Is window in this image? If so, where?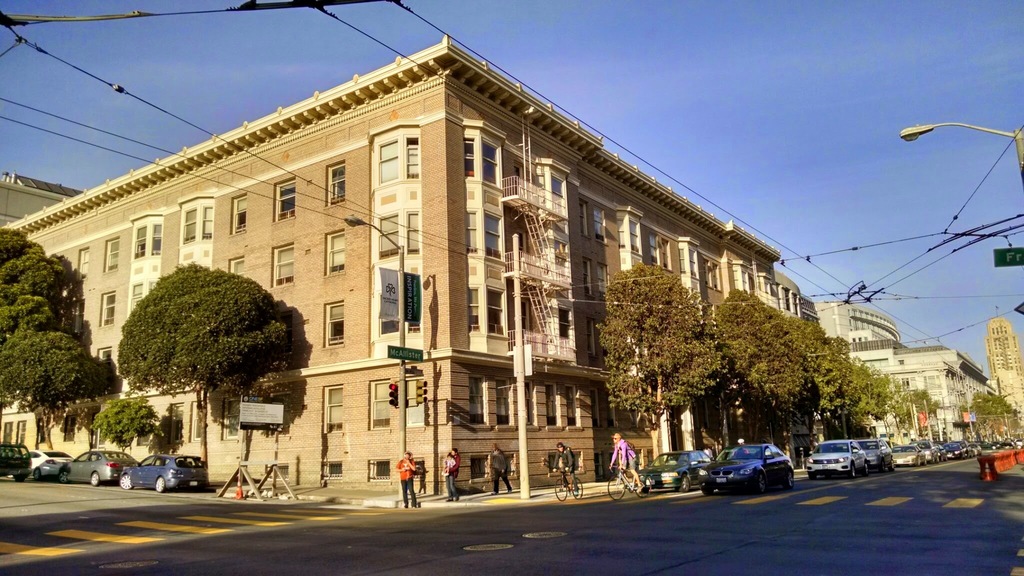
Yes, at l=325, t=163, r=346, b=205.
